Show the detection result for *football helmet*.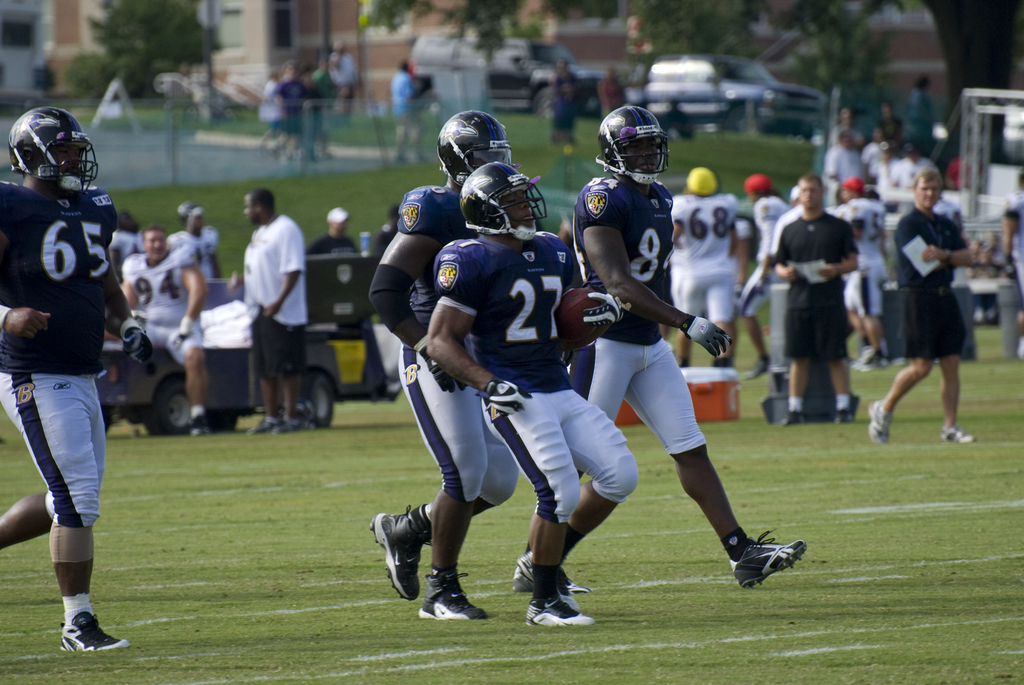
BBox(595, 102, 671, 182).
